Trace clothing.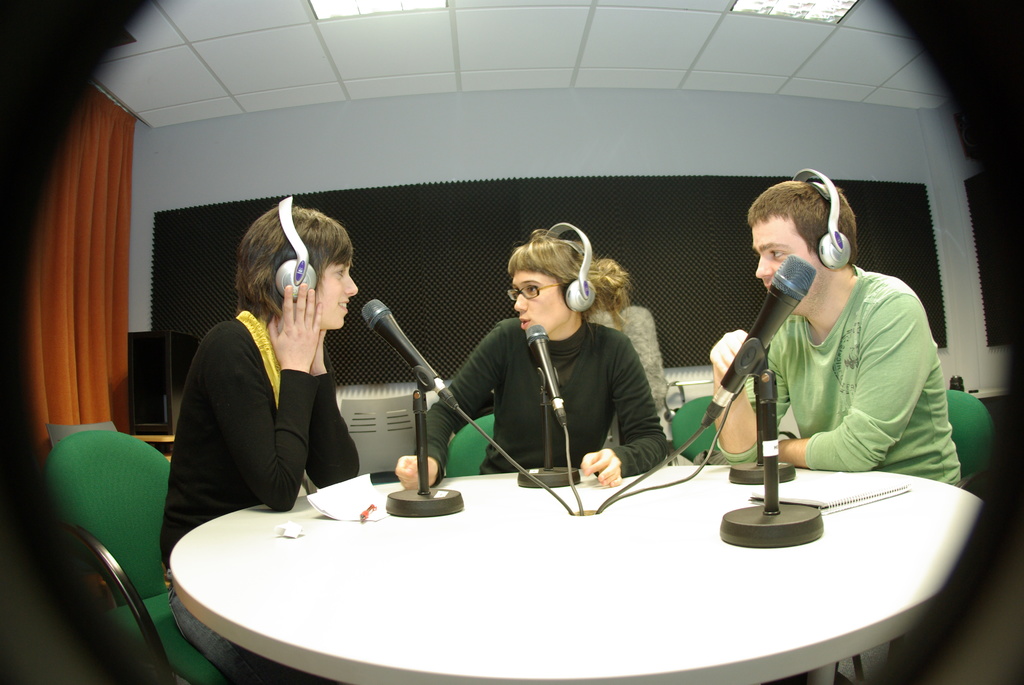
Traced to locate(155, 312, 362, 684).
